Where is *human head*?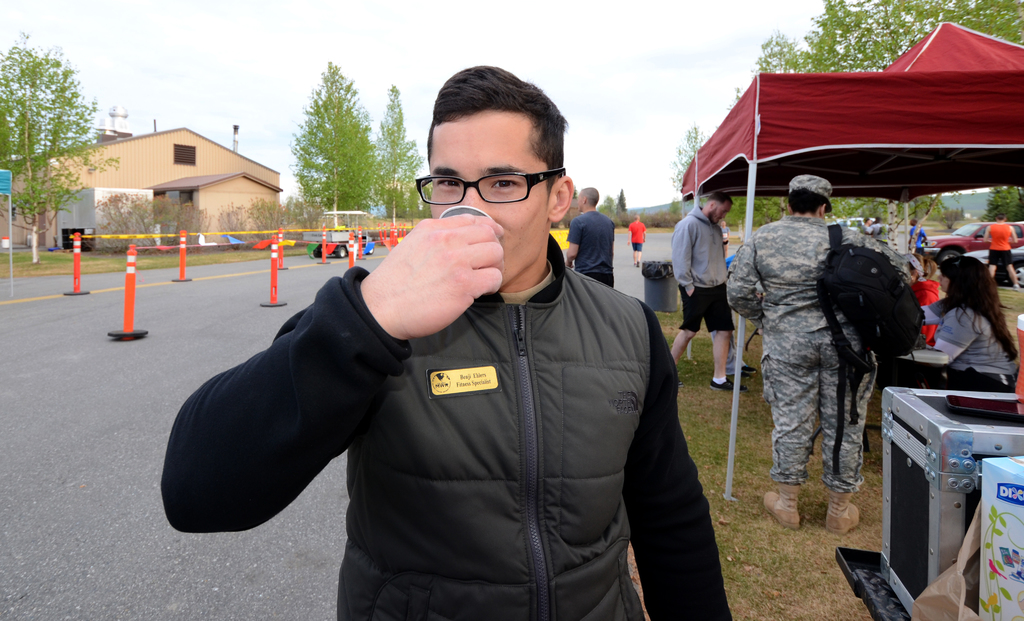
<bbox>904, 251, 927, 283</bbox>.
